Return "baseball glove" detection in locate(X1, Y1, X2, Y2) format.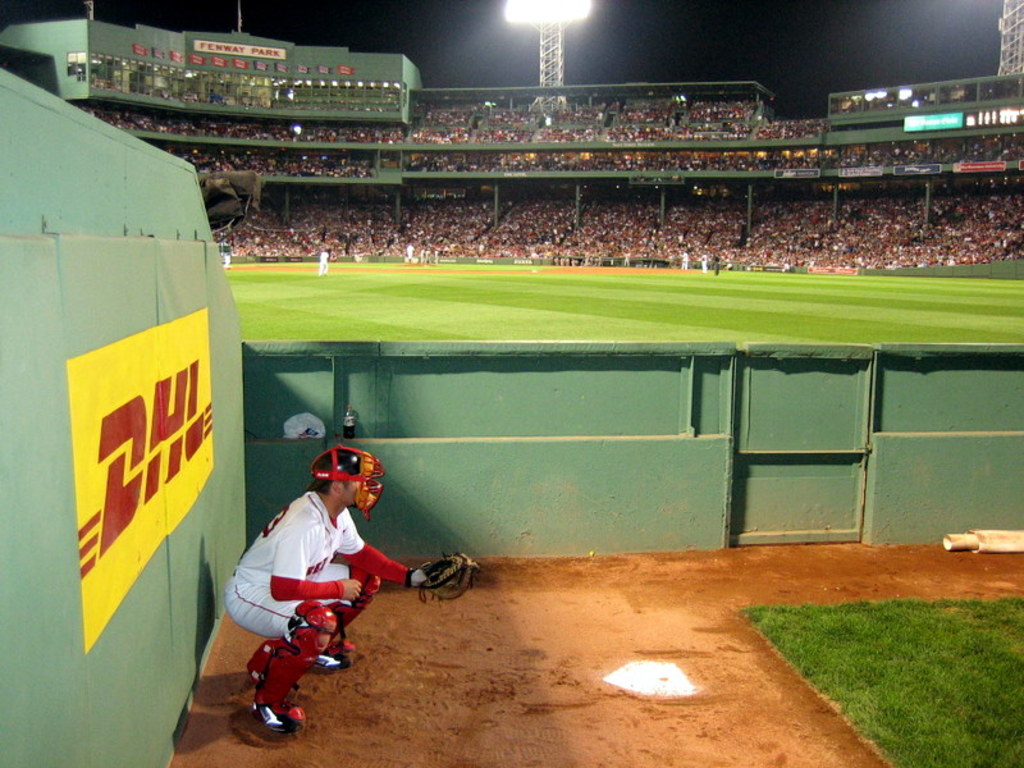
locate(419, 548, 480, 603).
